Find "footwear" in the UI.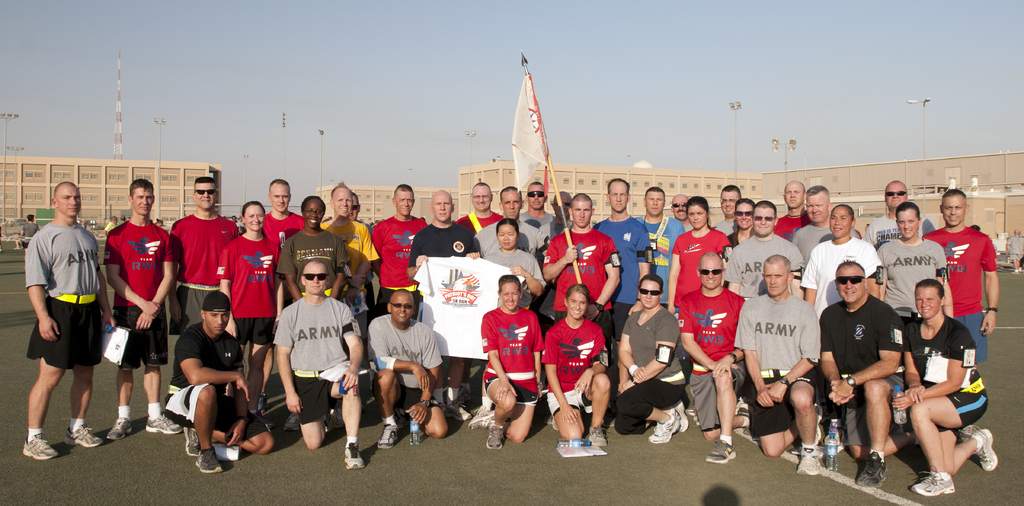
UI element at 591, 423, 605, 447.
